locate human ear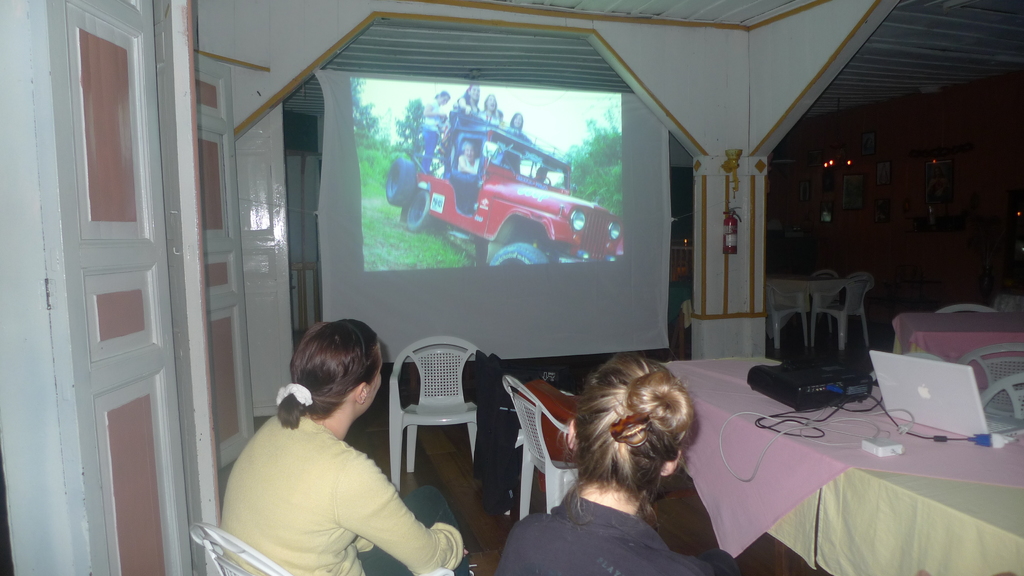
box=[357, 381, 367, 402]
